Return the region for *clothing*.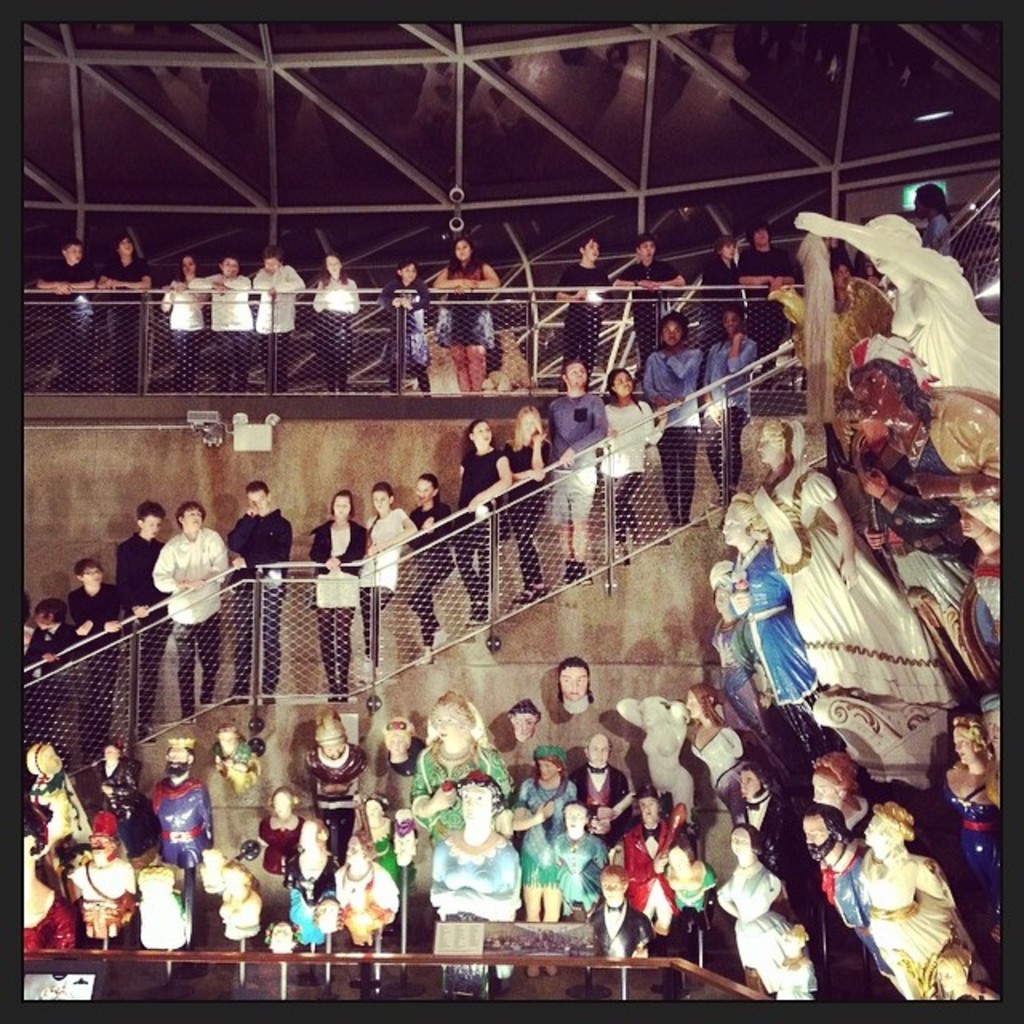
(736, 246, 794, 360).
